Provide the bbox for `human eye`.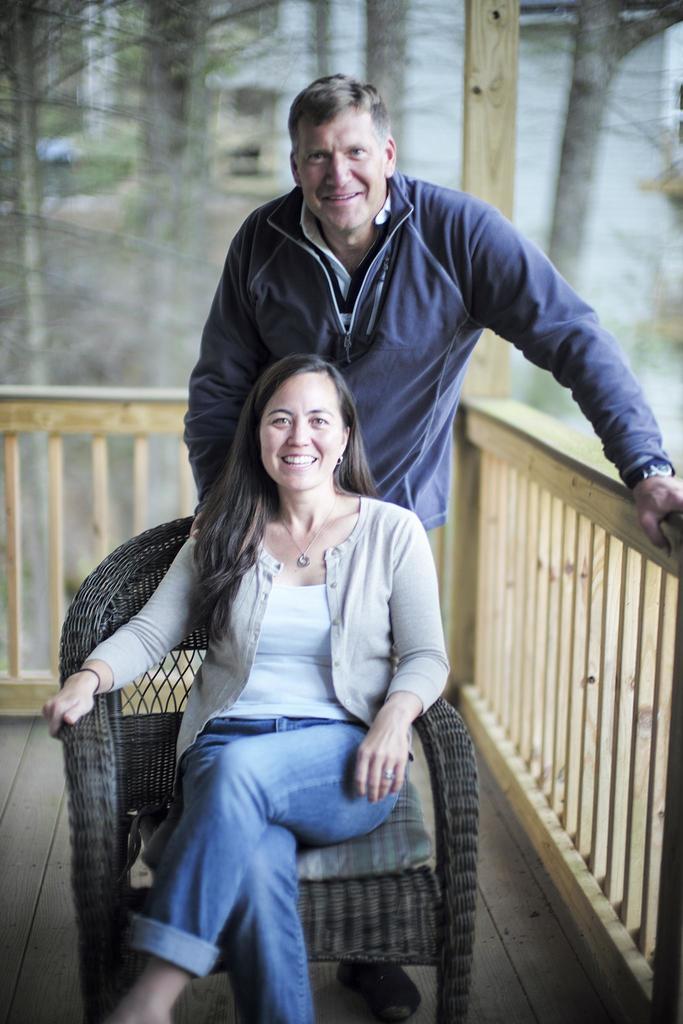
rect(307, 414, 331, 433).
